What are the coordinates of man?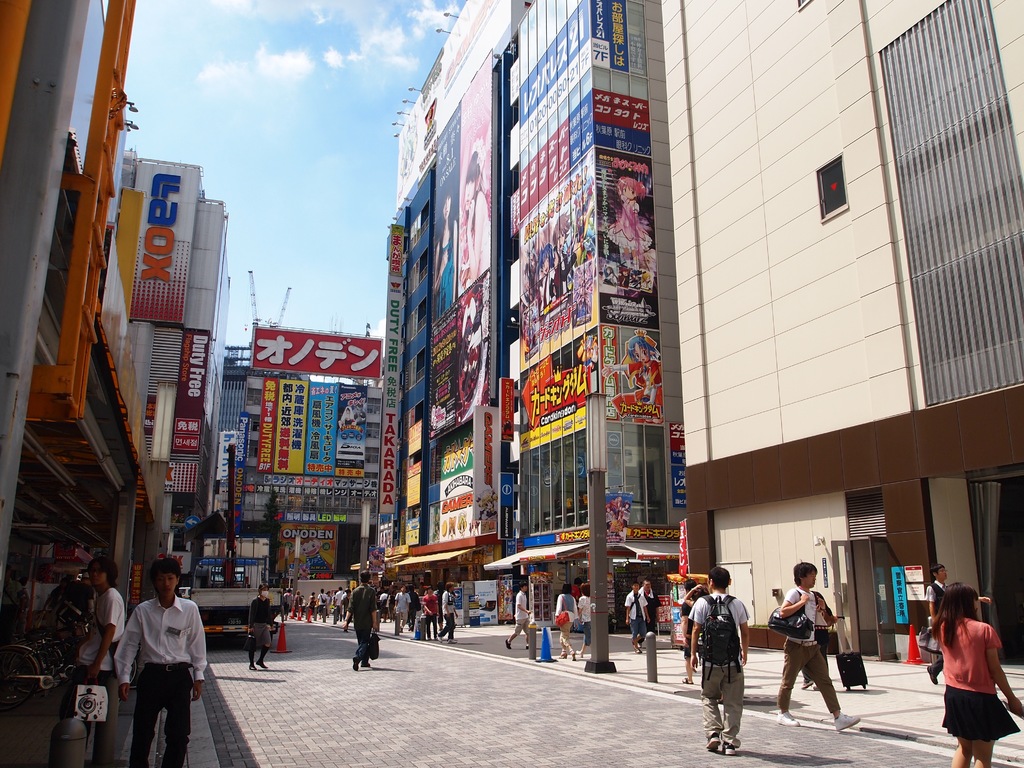
box=[408, 589, 423, 630].
